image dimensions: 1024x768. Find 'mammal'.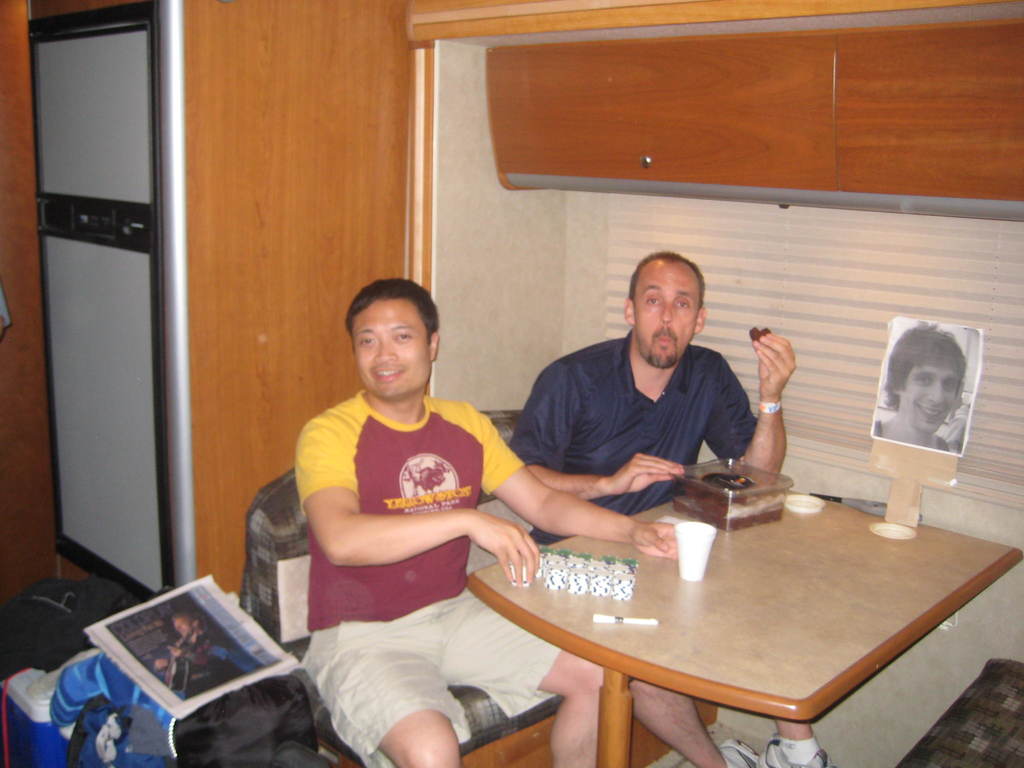
bbox=[152, 614, 234, 682].
